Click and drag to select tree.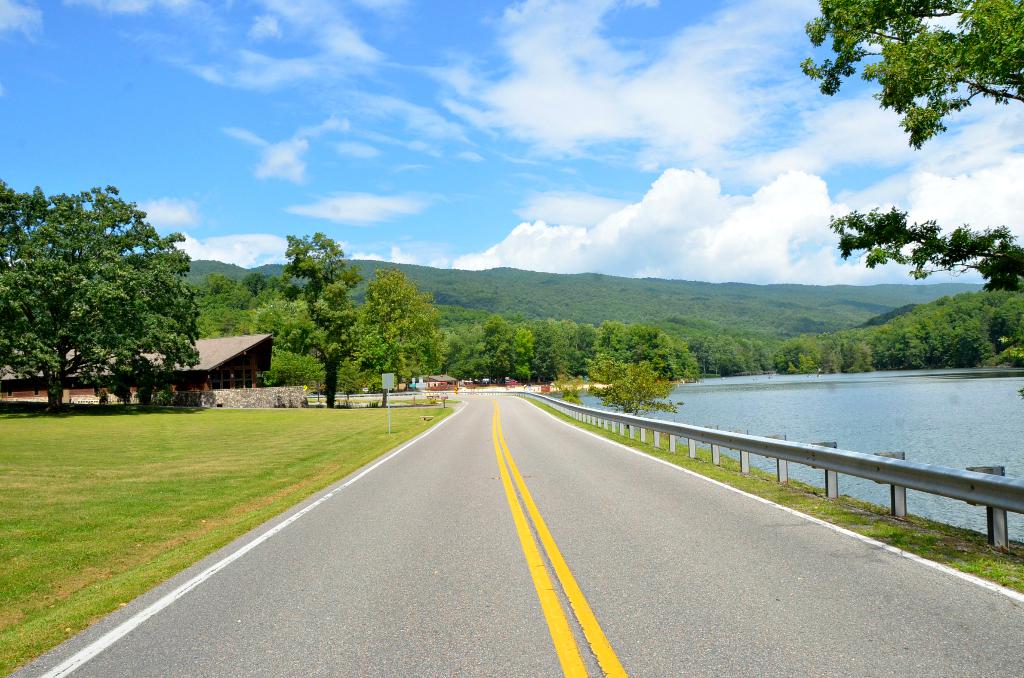
Selection: bbox=[802, 0, 1023, 394].
